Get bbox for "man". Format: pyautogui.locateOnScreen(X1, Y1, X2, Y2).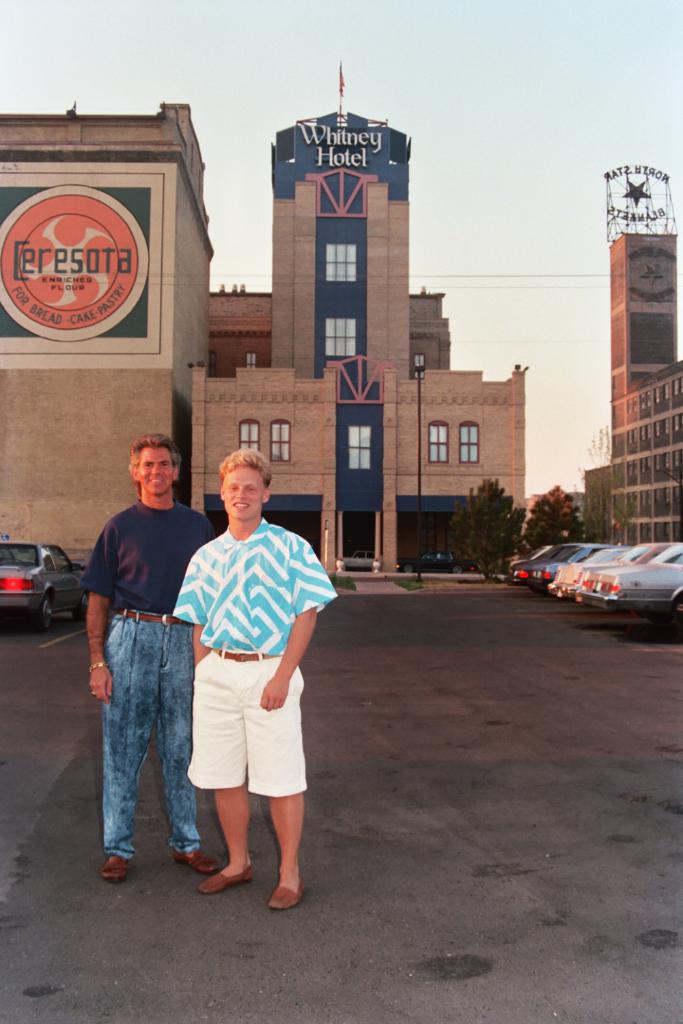
pyautogui.locateOnScreen(78, 429, 220, 885).
